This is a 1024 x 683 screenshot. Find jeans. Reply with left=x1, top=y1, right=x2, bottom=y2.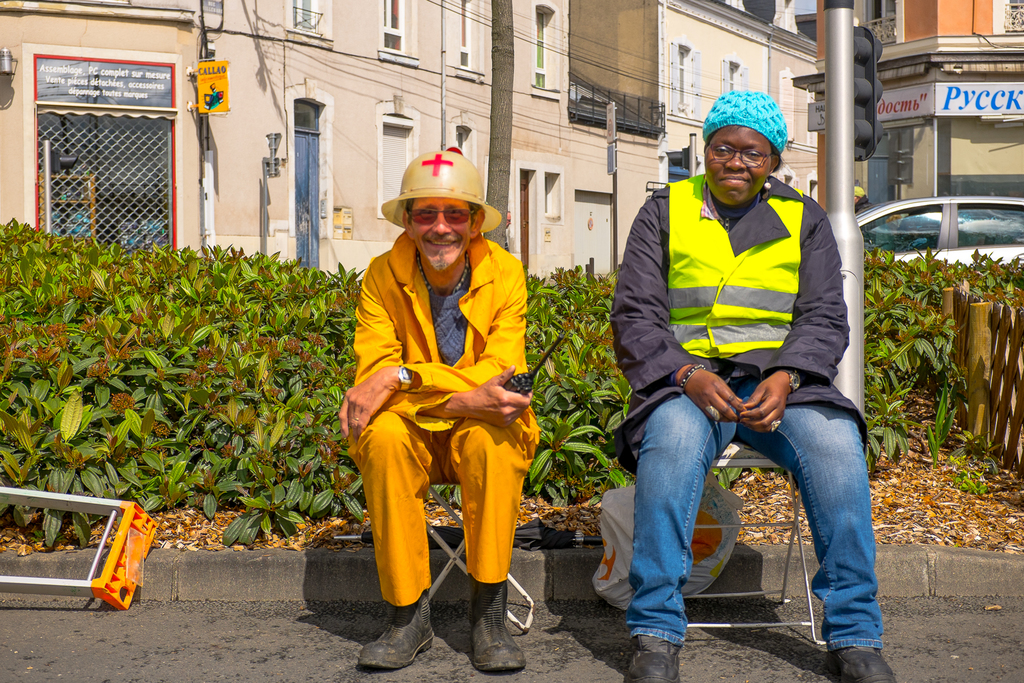
left=596, top=373, right=868, bottom=652.
